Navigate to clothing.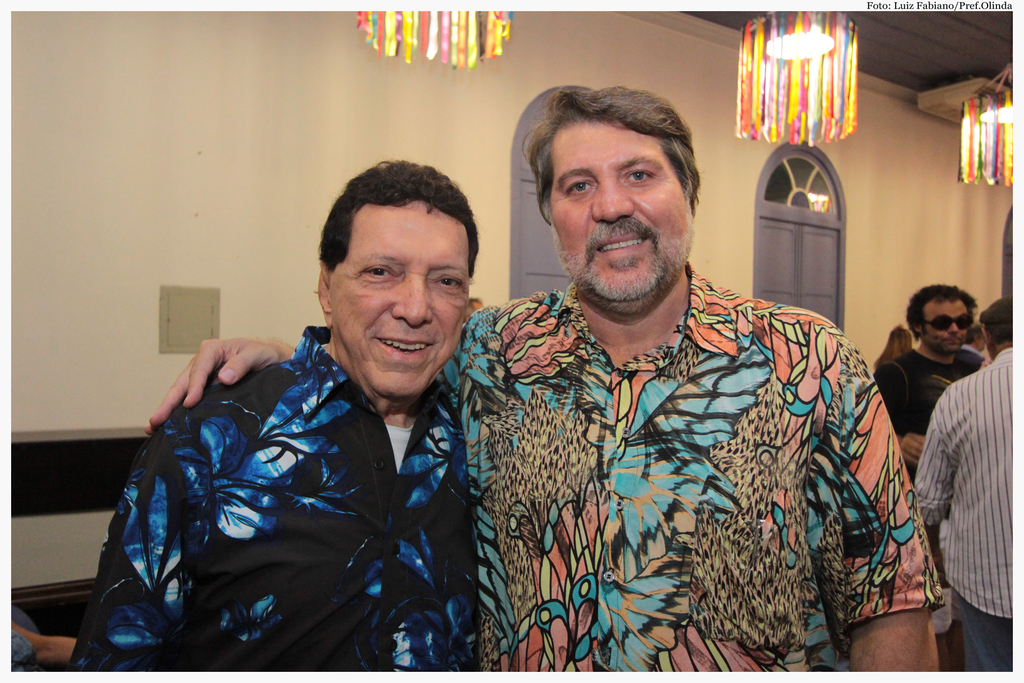
Navigation target: x1=452 y1=243 x2=916 y2=677.
